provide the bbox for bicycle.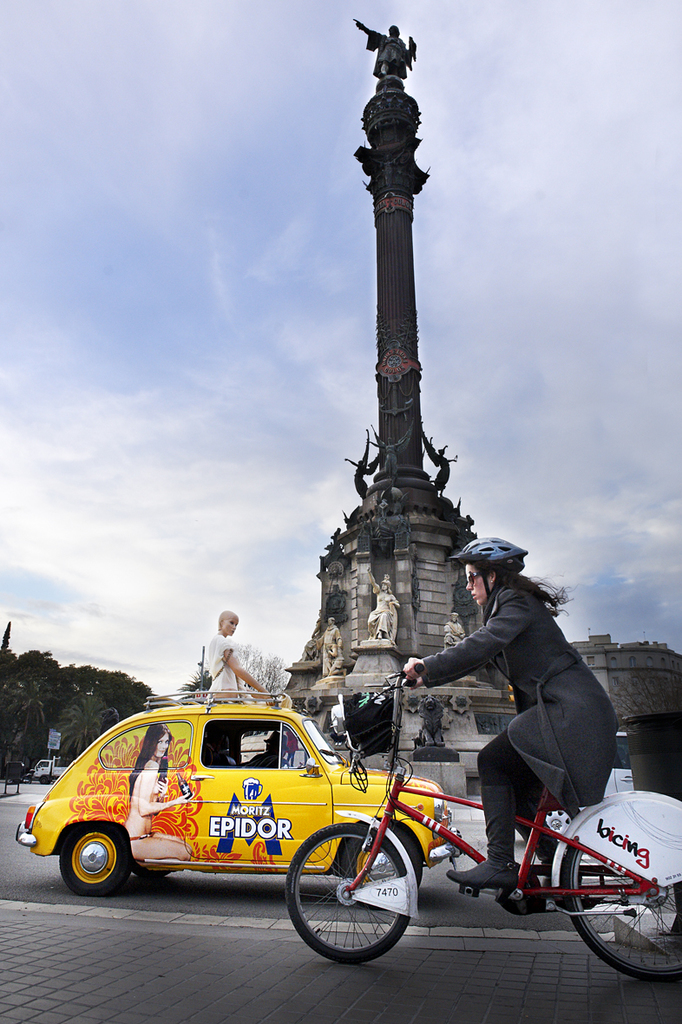
detection(291, 750, 647, 967).
